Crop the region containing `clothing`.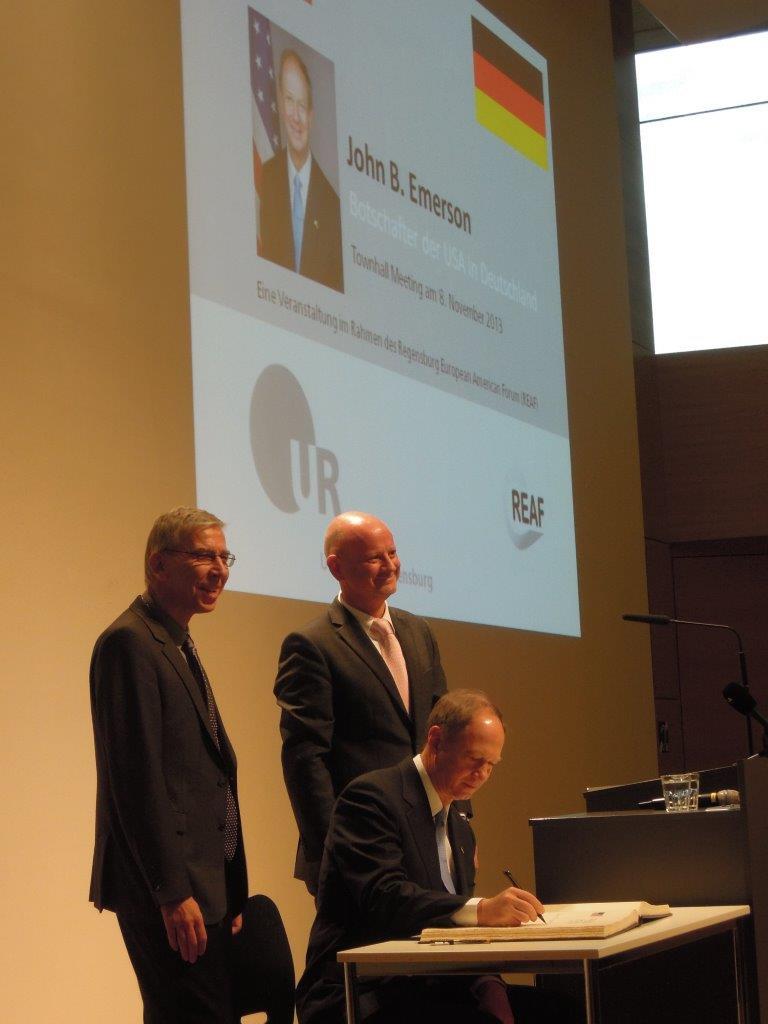
Crop region: (88,590,255,1023).
